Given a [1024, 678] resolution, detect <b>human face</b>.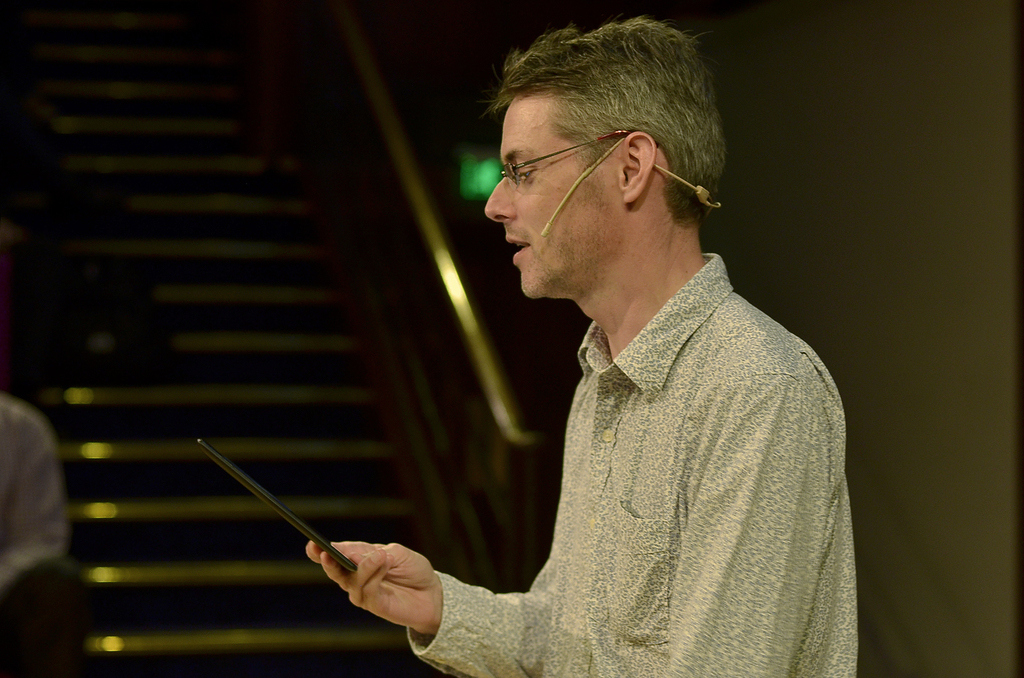
(x1=481, y1=89, x2=621, y2=300).
